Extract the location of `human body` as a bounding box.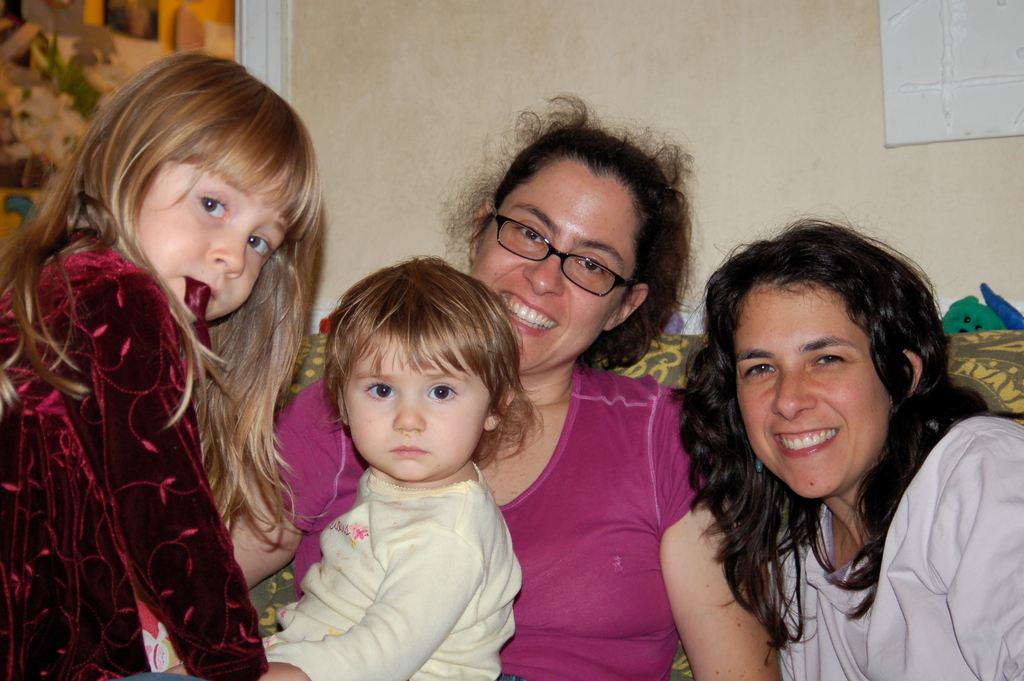
(left=4, top=234, right=270, bottom=680).
